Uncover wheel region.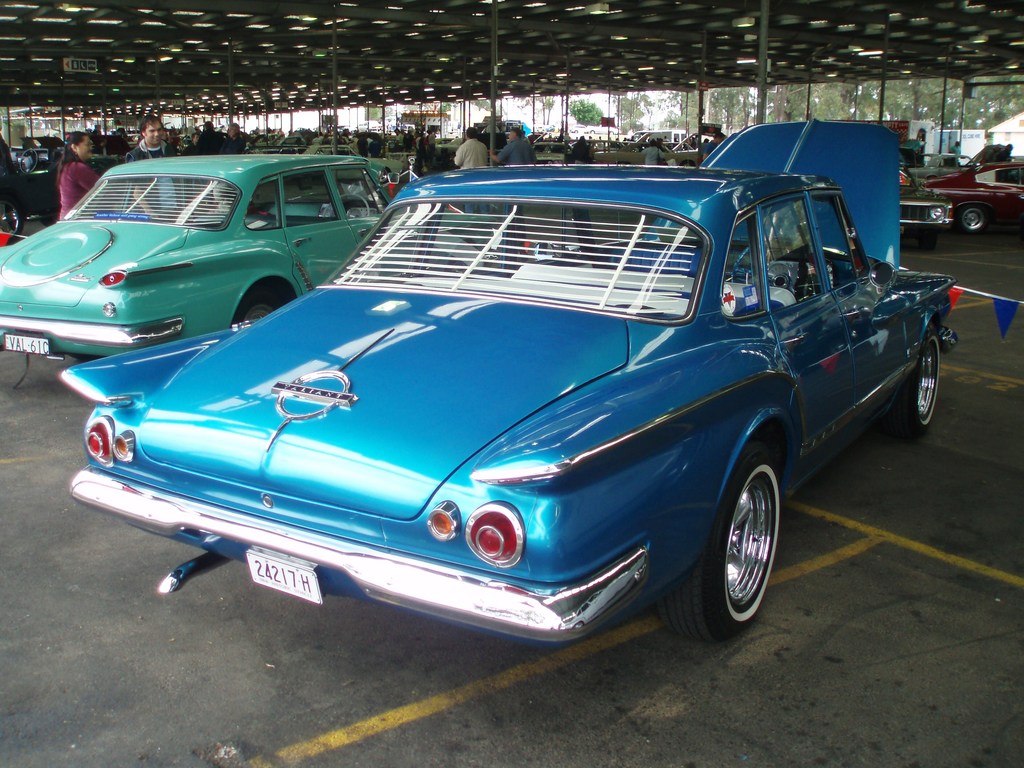
Uncovered: crop(324, 192, 367, 218).
